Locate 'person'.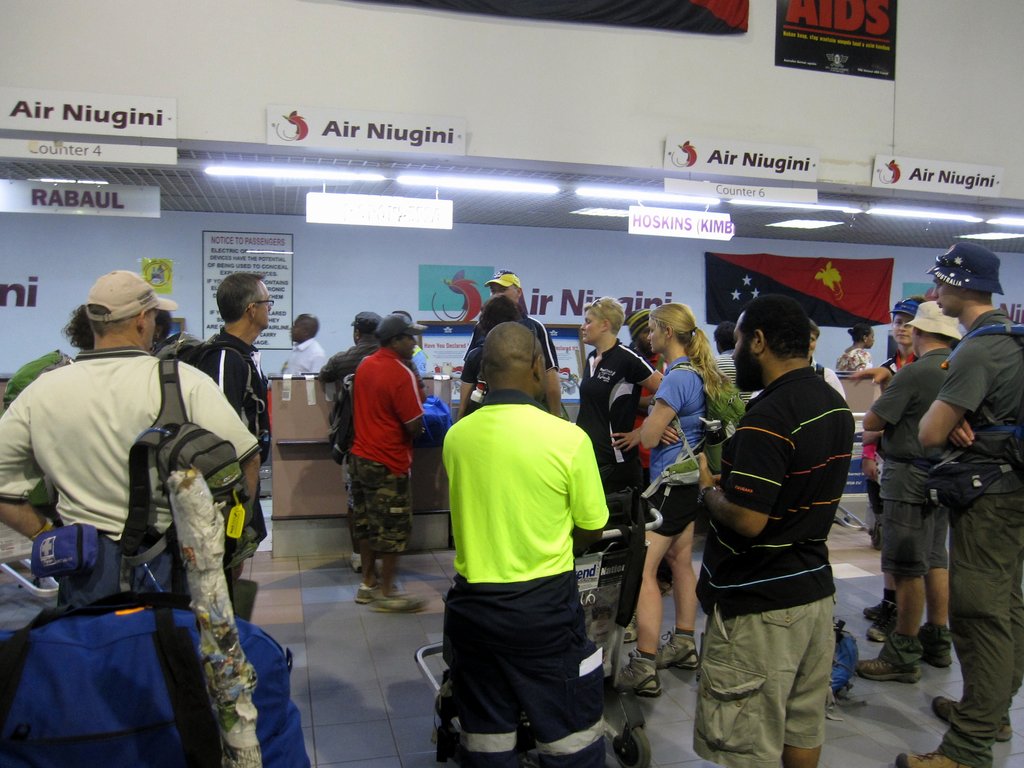
Bounding box: 186, 273, 276, 584.
